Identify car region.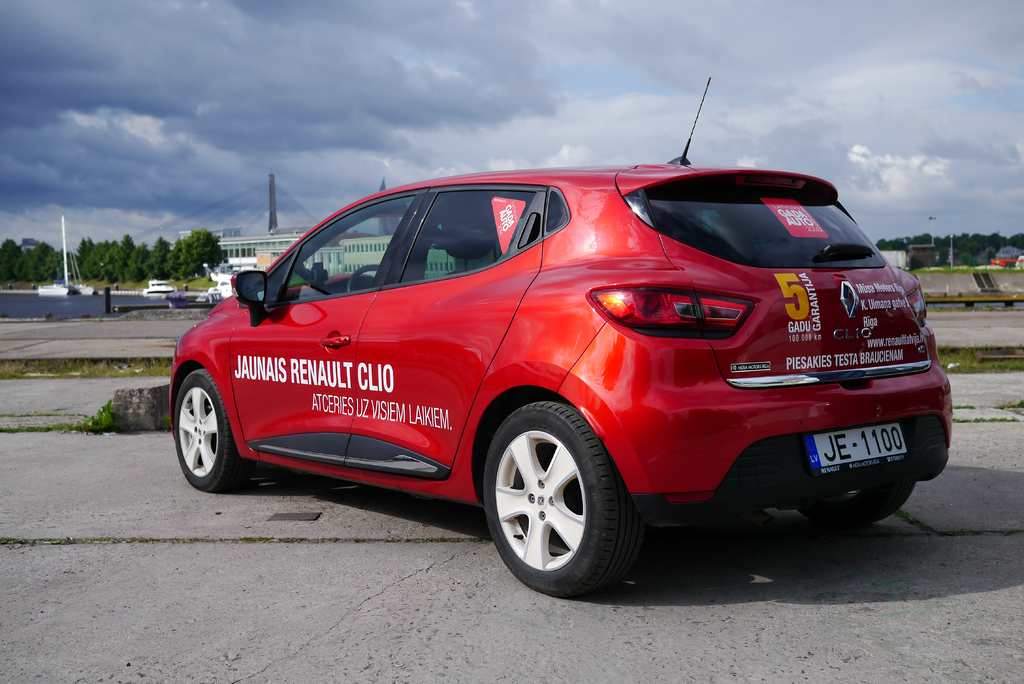
Region: 130 278 179 303.
